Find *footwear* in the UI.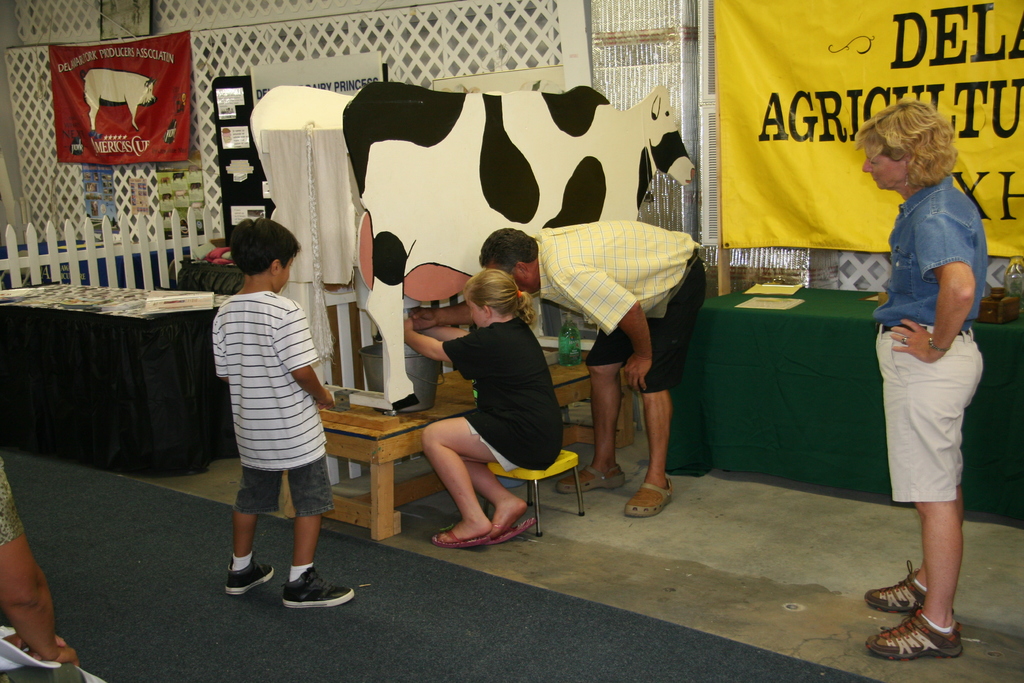
UI element at rect(431, 526, 487, 548).
